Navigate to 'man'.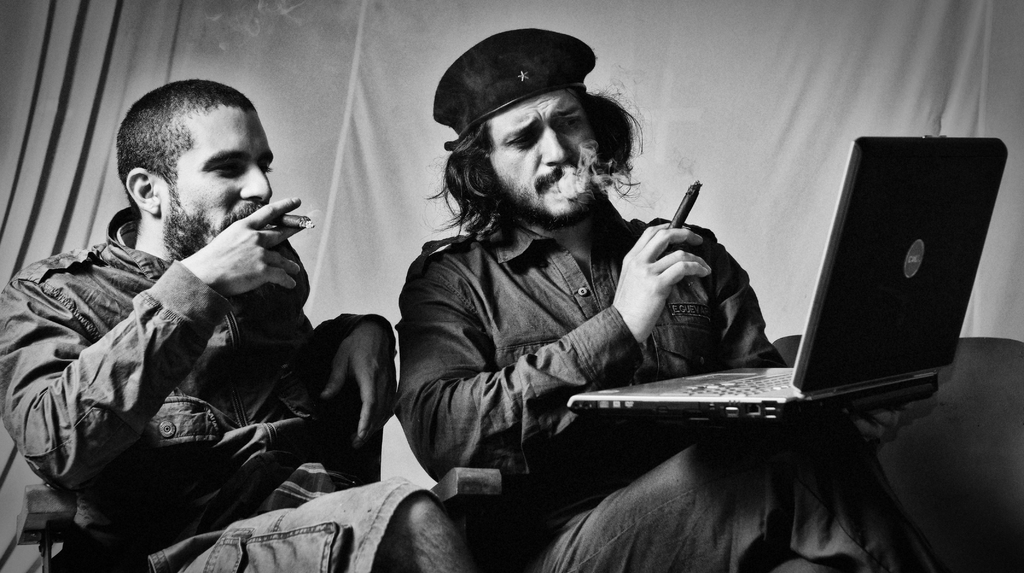
Navigation target: 407, 29, 984, 572.
